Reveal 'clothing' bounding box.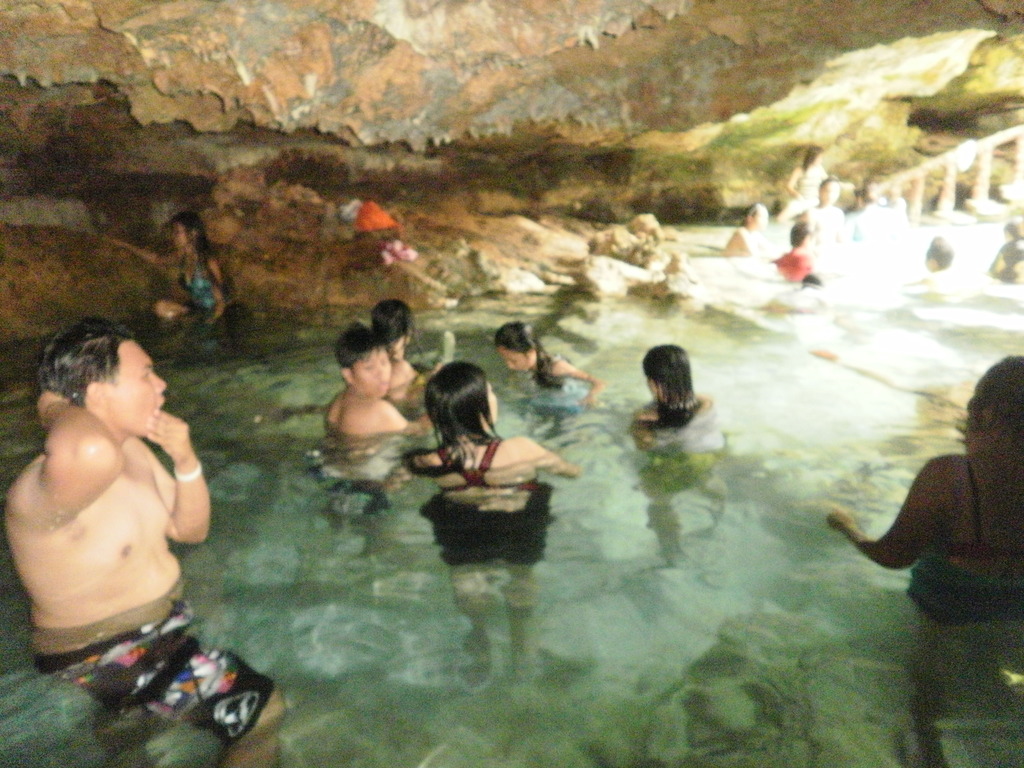
Revealed: bbox(989, 237, 1023, 284).
